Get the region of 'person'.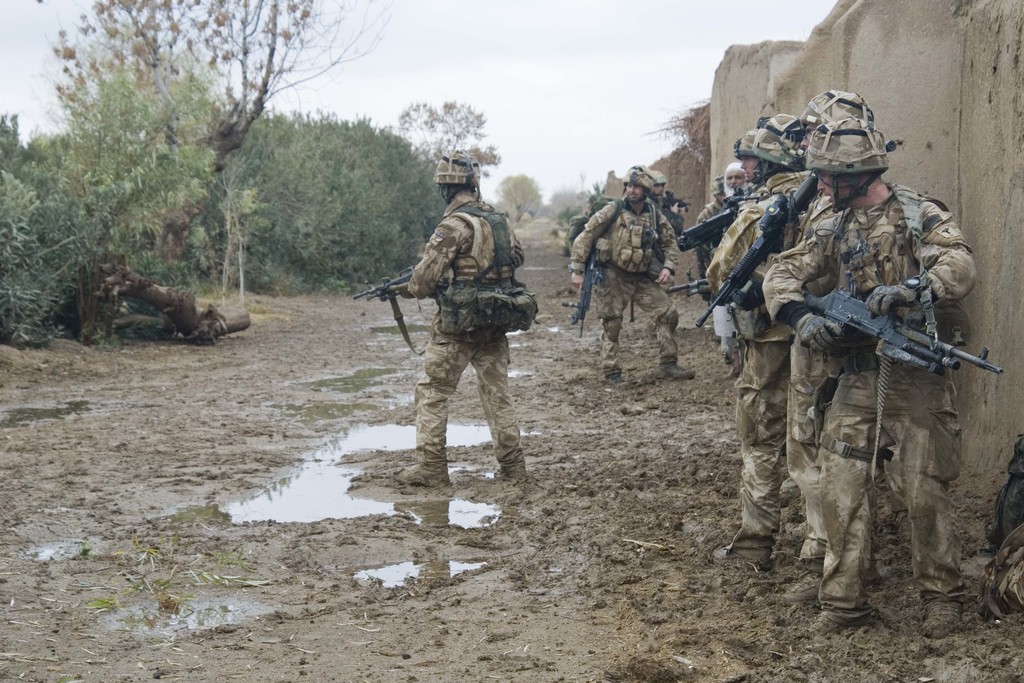
rect(652, 170, 686, 241).
